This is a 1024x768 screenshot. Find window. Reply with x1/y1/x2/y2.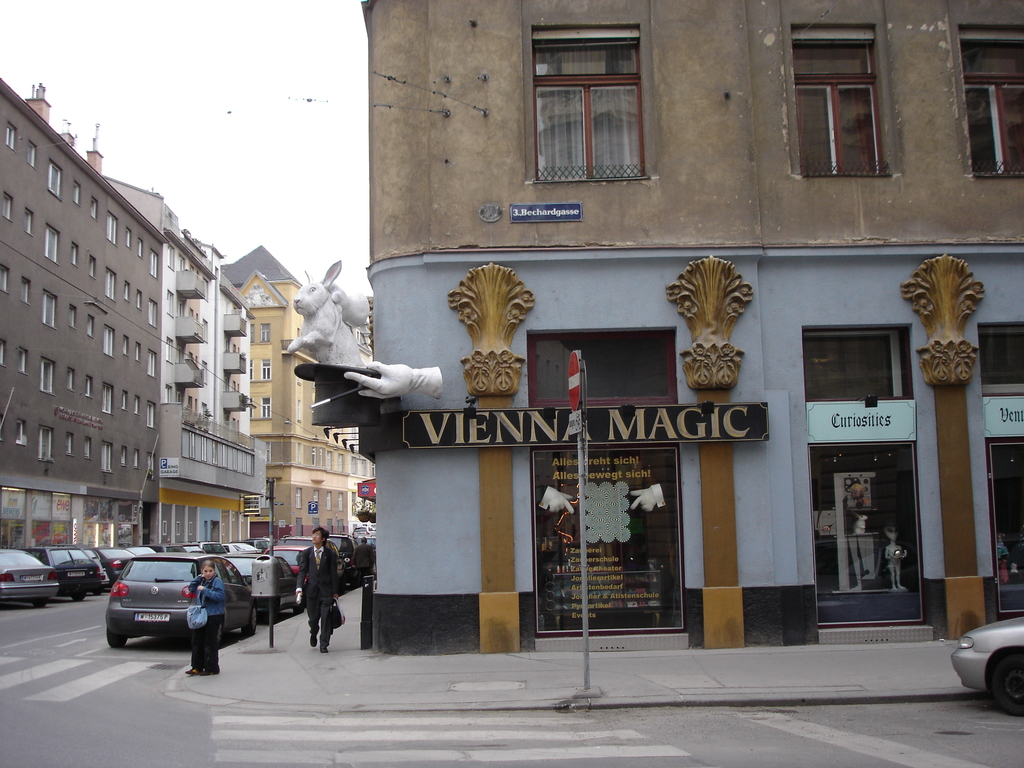
950/21/1023/179.
